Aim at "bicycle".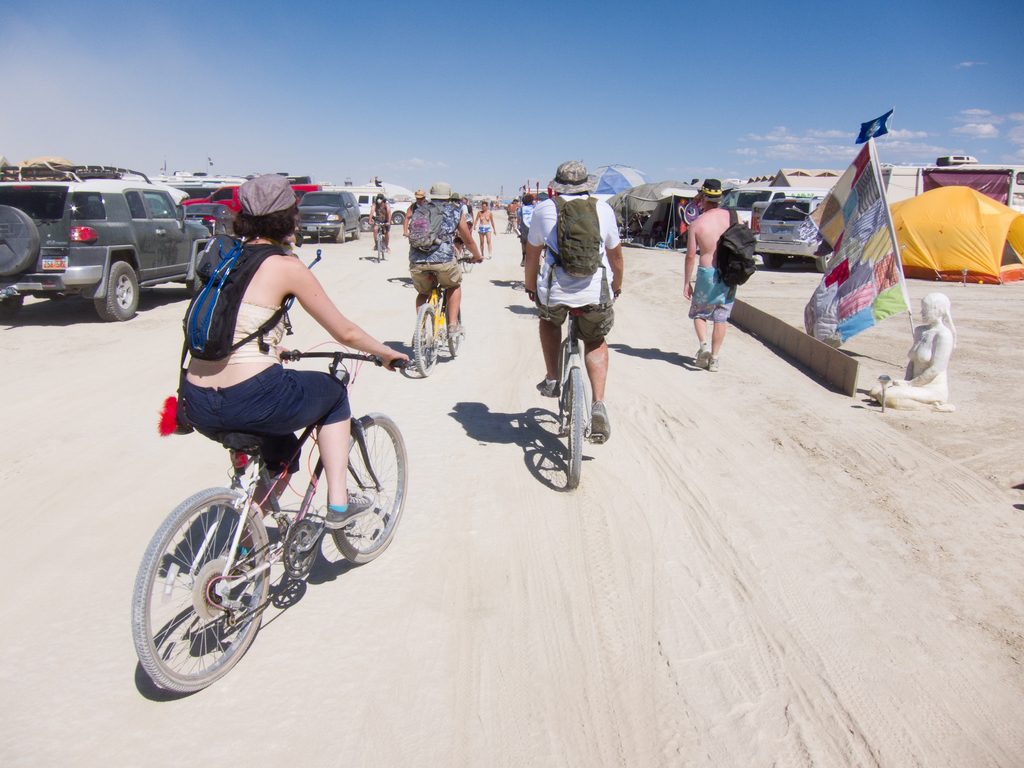
Aimed at pyautogui.locateOnScreen(452, 232, 474, 270).
